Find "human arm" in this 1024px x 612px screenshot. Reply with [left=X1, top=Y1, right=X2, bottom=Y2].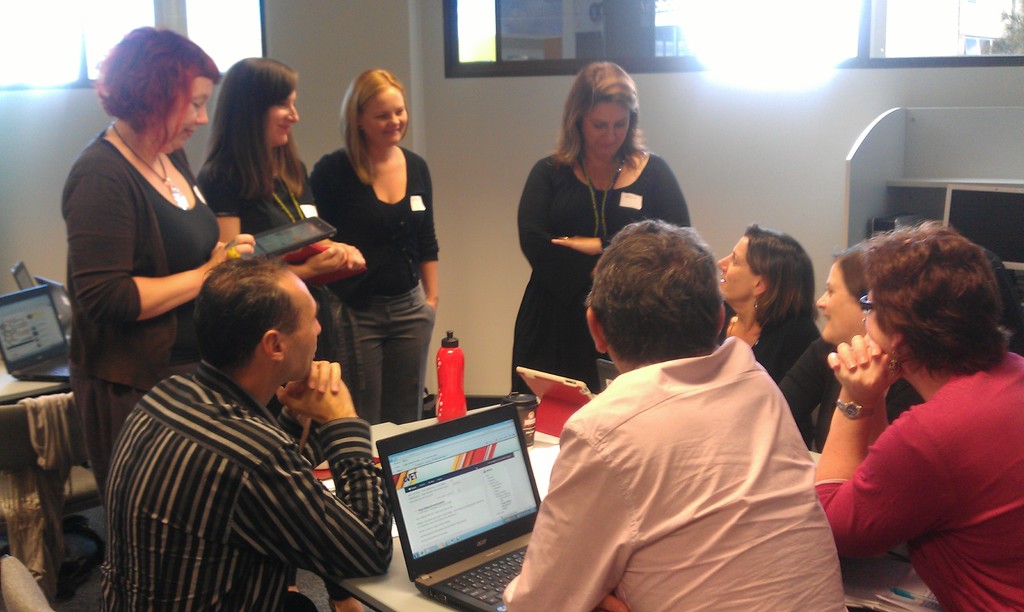
[left=547, top=150, right=692, bottom=259].
